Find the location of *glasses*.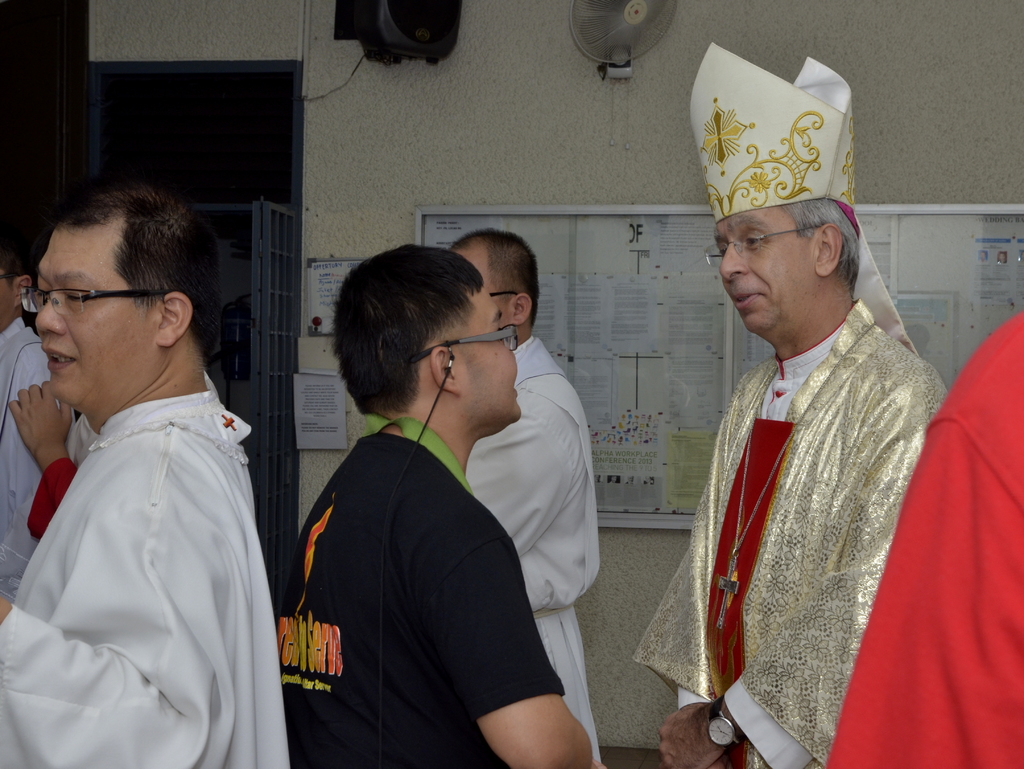
Location: detection(704, 224, 844, 258).
